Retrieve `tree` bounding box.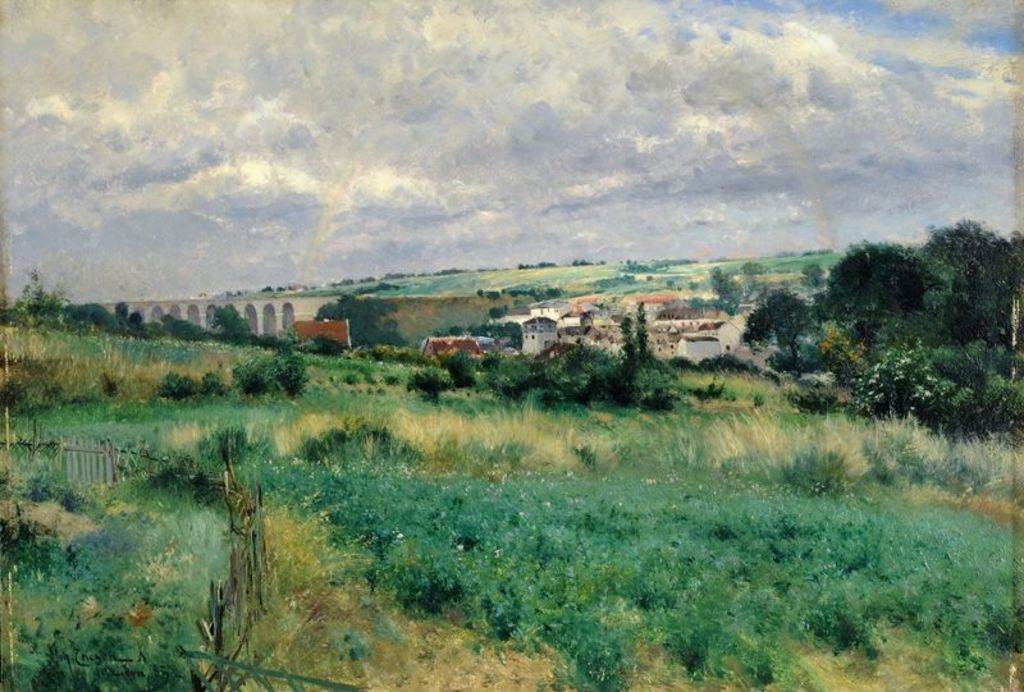
Bounding box: bbox=[0, 257, 70, 336].
